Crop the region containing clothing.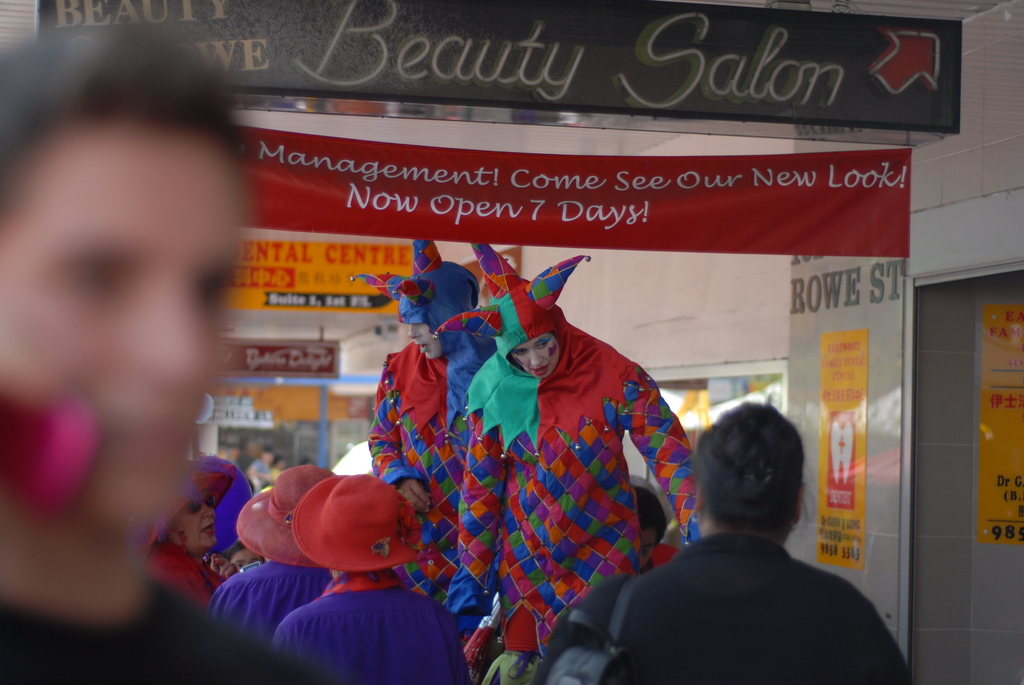
Crop region: {"x1": 276, "y1": 472, "x2": 416, "y2": 579}.
